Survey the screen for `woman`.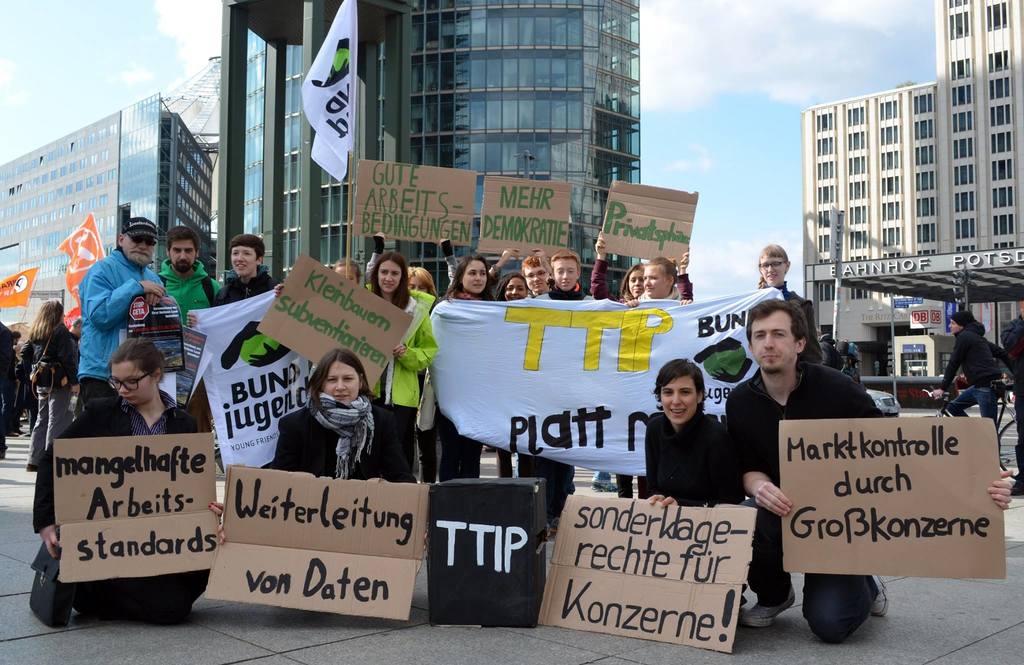
Survey found: (764,240,826,368).
